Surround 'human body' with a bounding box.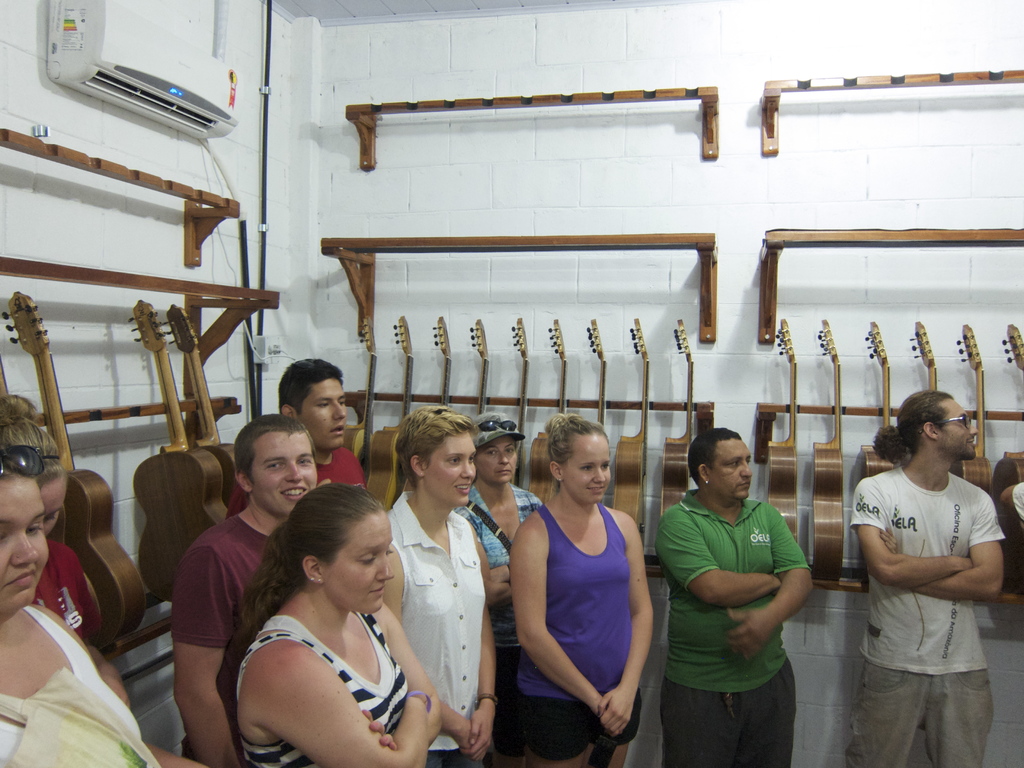
<box>0,595,186,767</box>.
